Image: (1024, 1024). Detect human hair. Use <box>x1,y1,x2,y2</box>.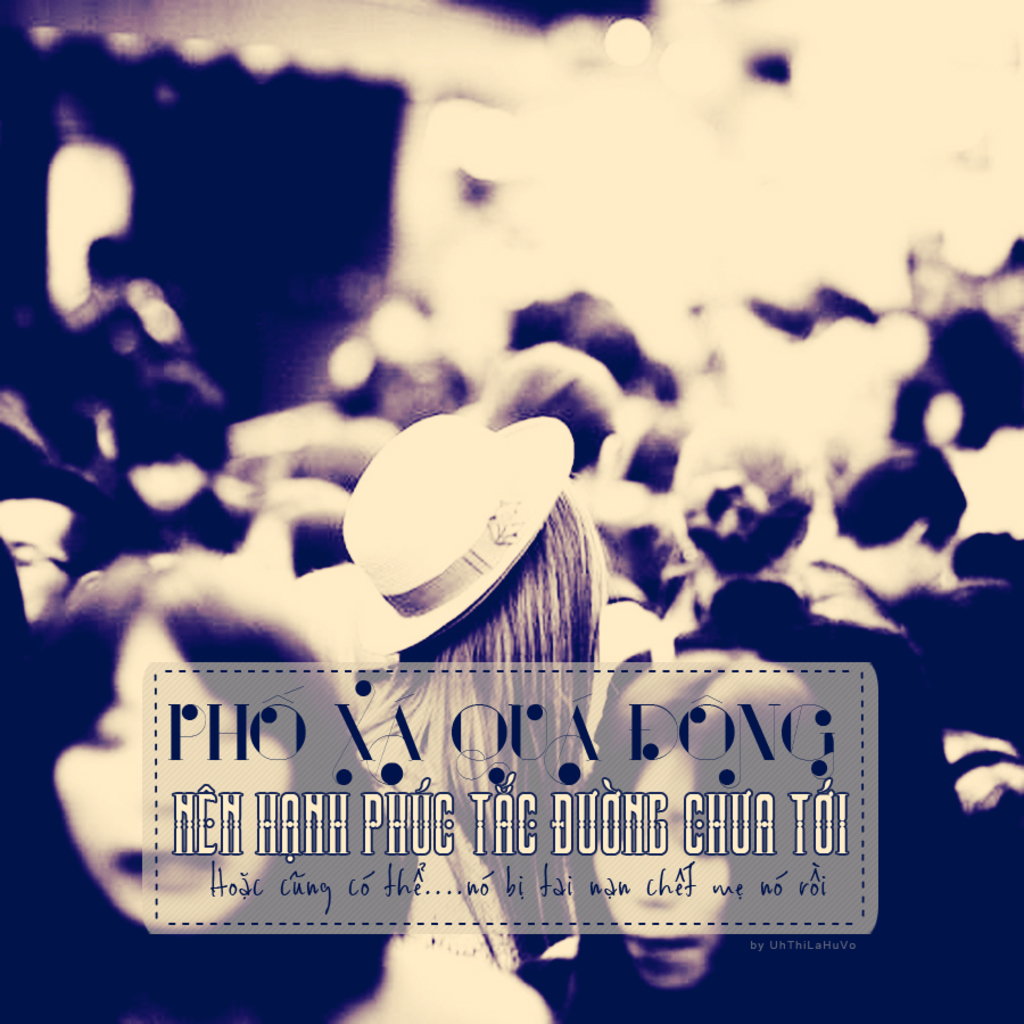
<box>558,642,824,992</box>.
